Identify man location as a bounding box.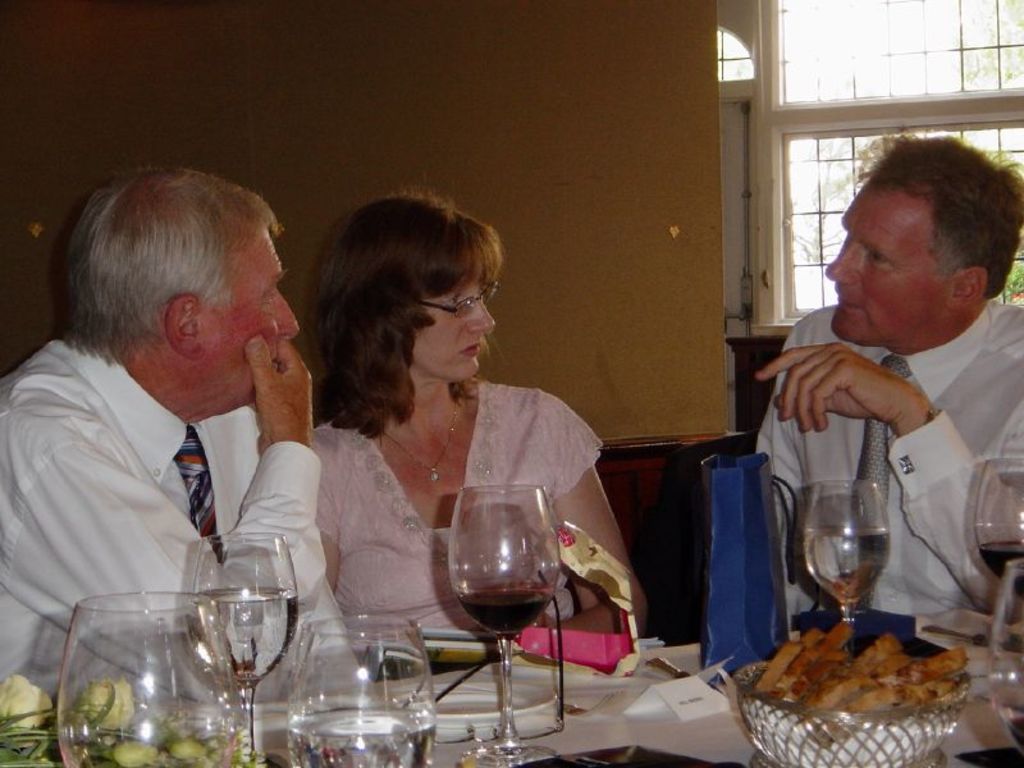
bbox=[750, 134, 1023, 621].
